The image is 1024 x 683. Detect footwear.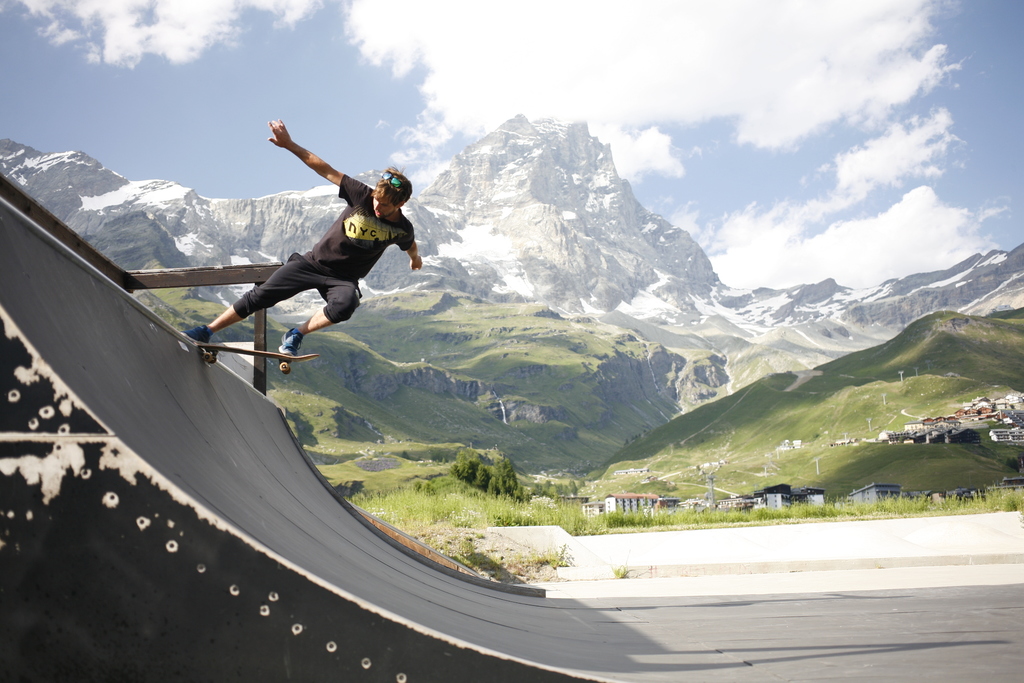
Detection: {"left": 284, "top": 324, "right": 299, "bottom": 357}.
